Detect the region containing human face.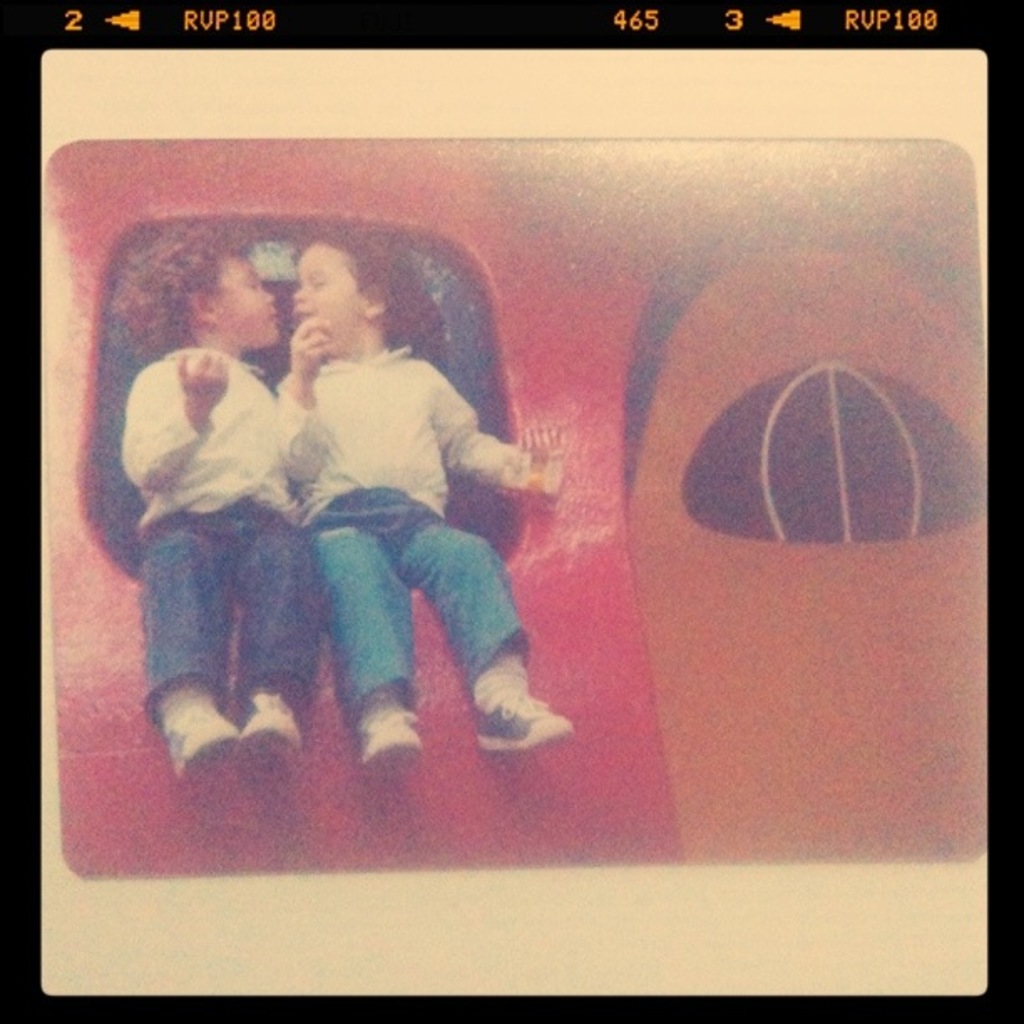
region(294, 243, 358, 340).
